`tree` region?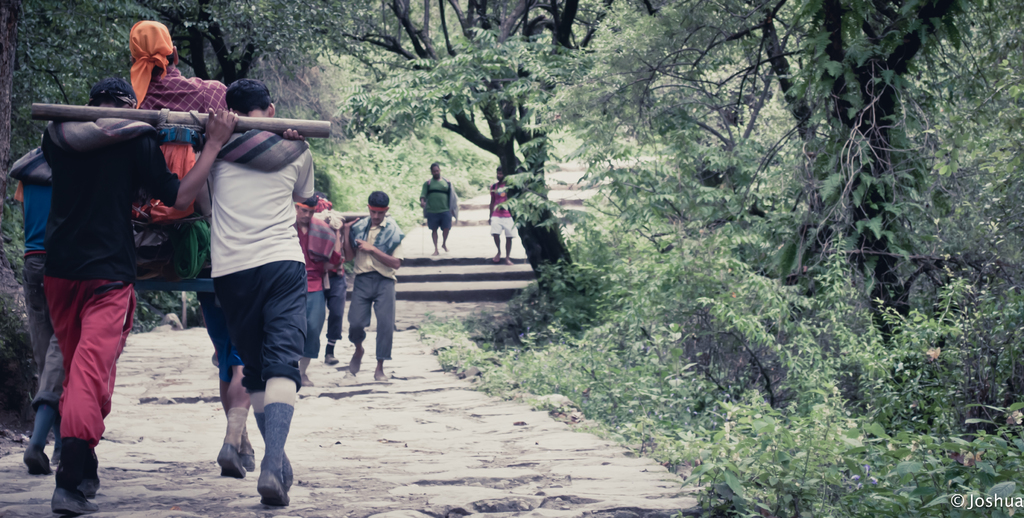
(205,0,698,360)
